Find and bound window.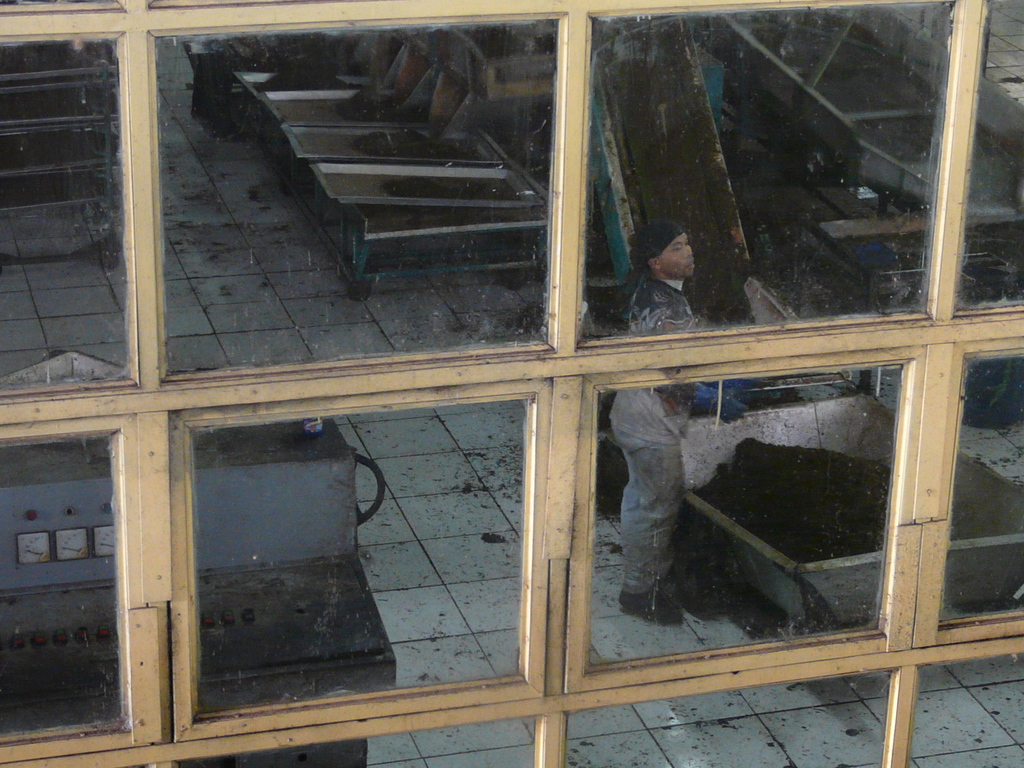
Bound: locate(0, 25, 1023, 750).
